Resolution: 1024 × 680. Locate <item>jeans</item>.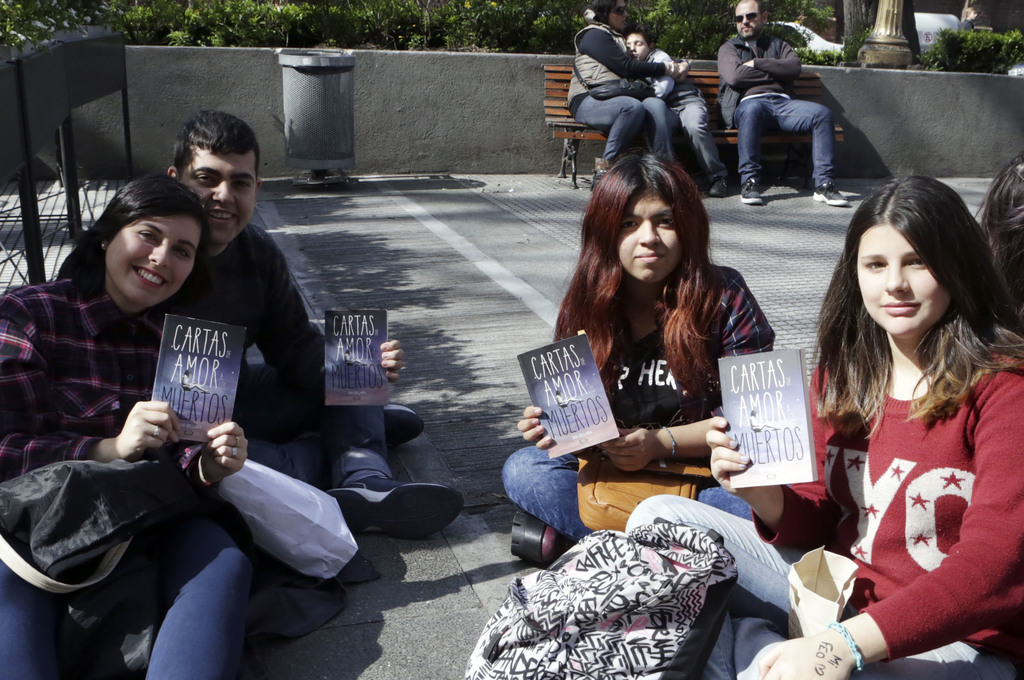
left=579, top=101, right=675, bottom=158.
